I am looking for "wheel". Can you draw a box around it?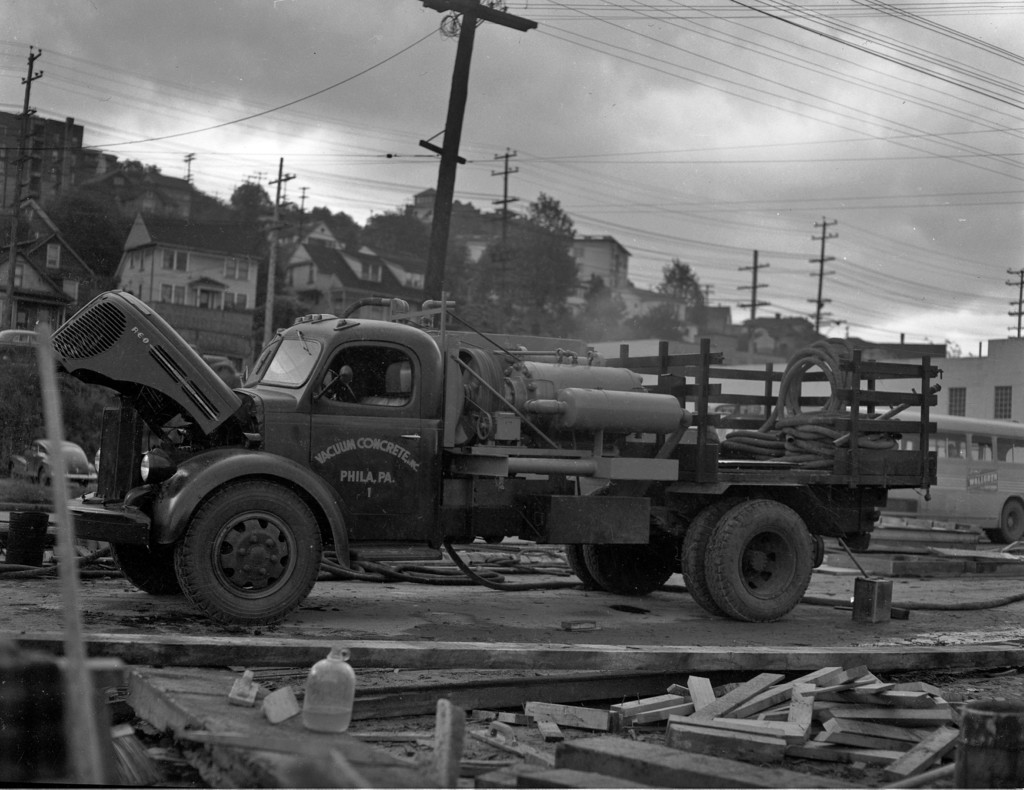
Sure, the bounding box is left=39, top=468, right=50, bottom=488.
